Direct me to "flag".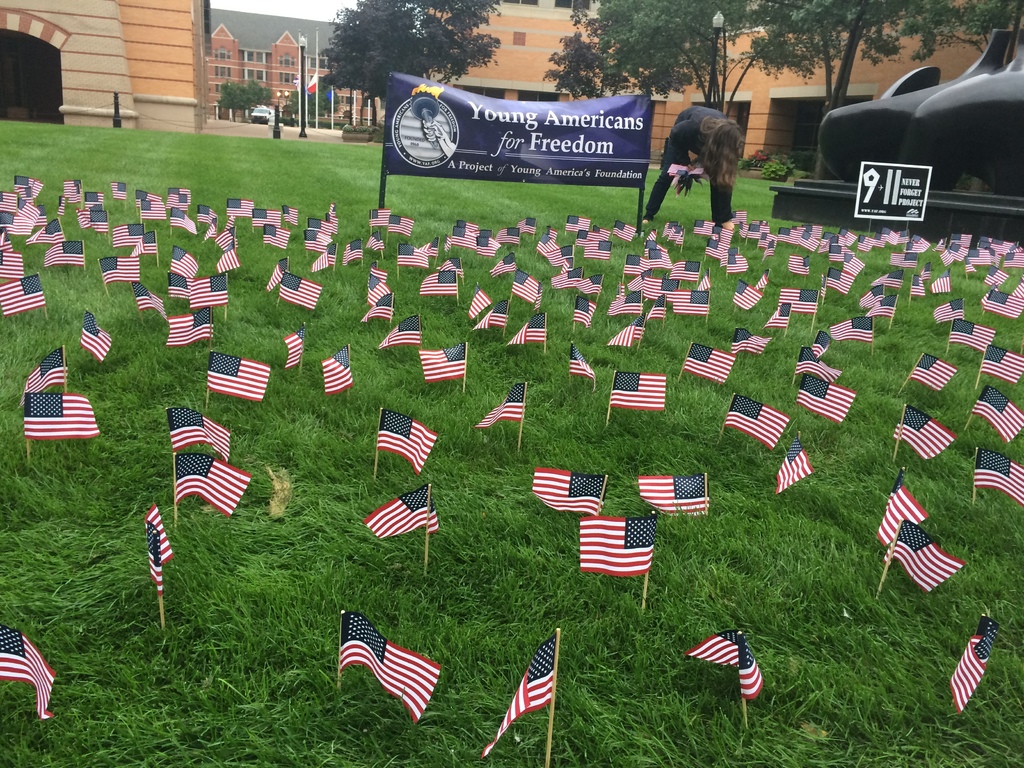
Direction: 372/410/438/479.
